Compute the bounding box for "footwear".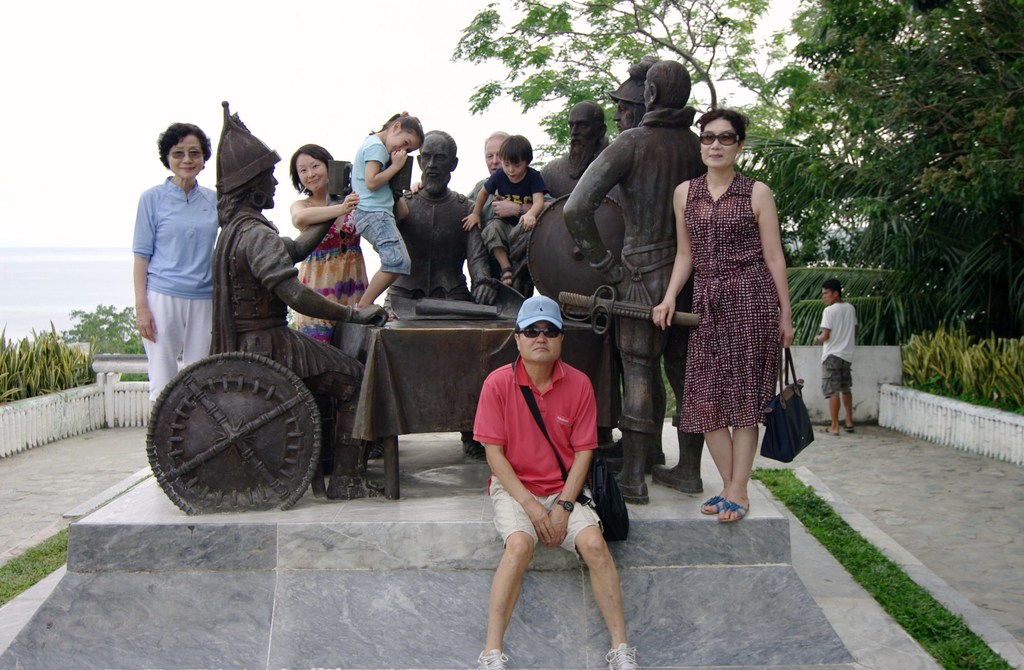
x1=717 y1=499 x2=750 y2=523.
